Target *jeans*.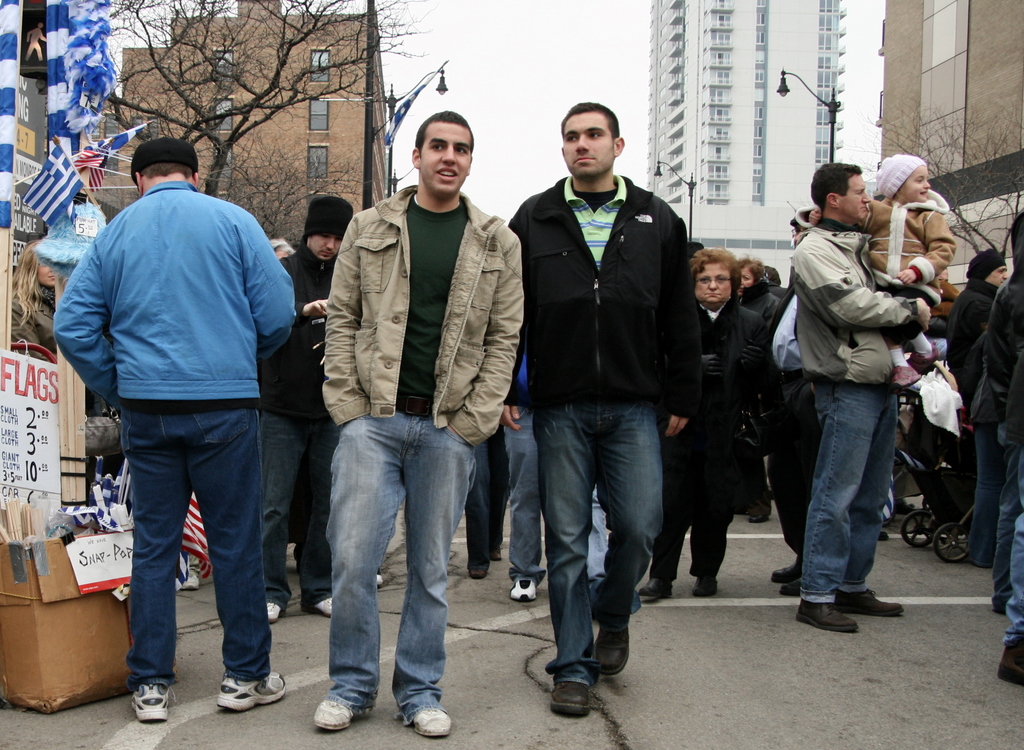
Target region: crop(262, 409, 331, 606).
